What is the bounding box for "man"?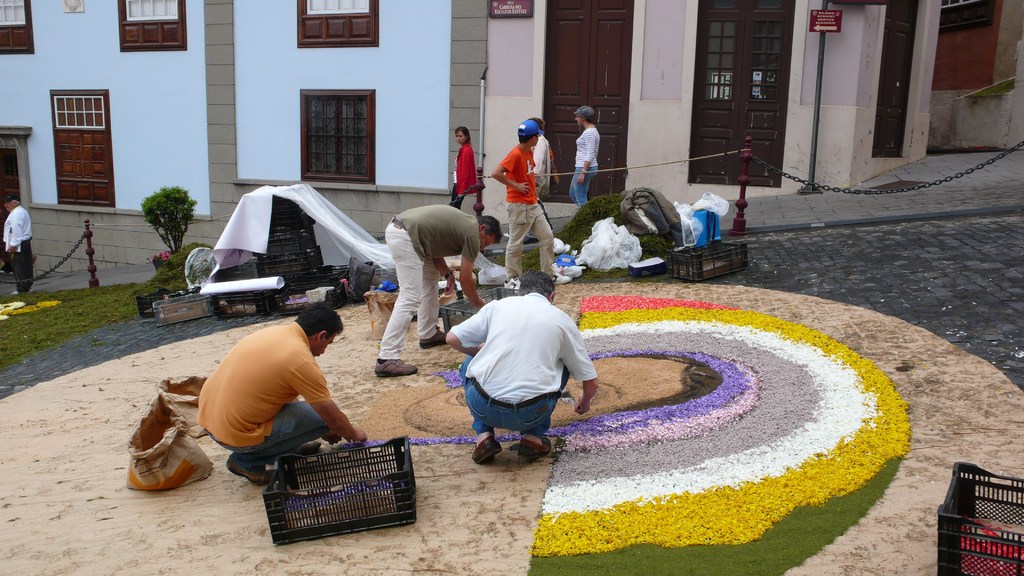
(x1=444, y1=268, x2=600, y2=470).
